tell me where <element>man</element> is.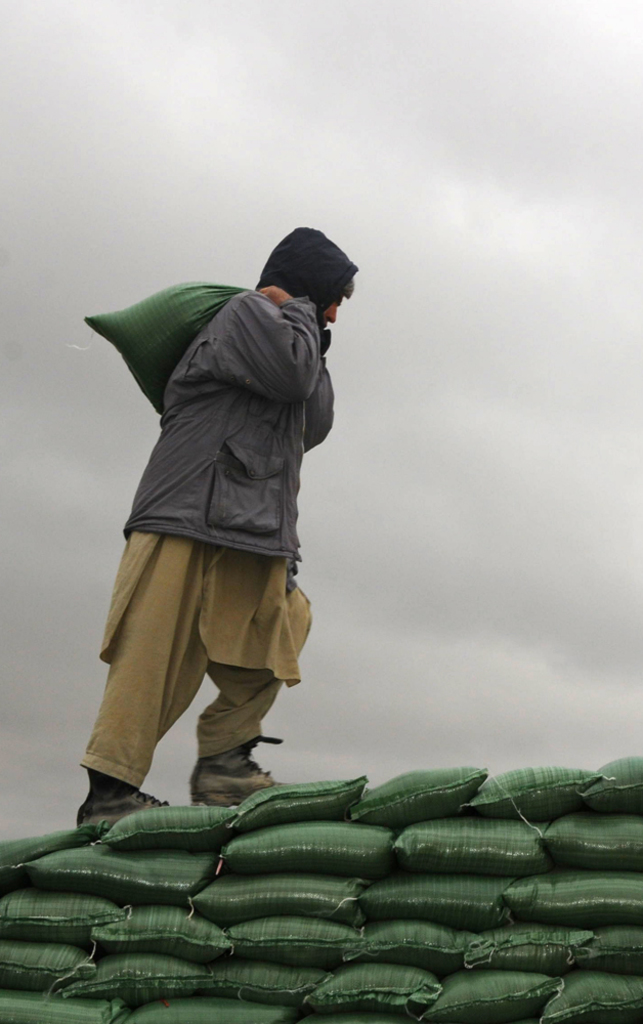
<element>man</element> is at crop(85, 219, 402, 972).
